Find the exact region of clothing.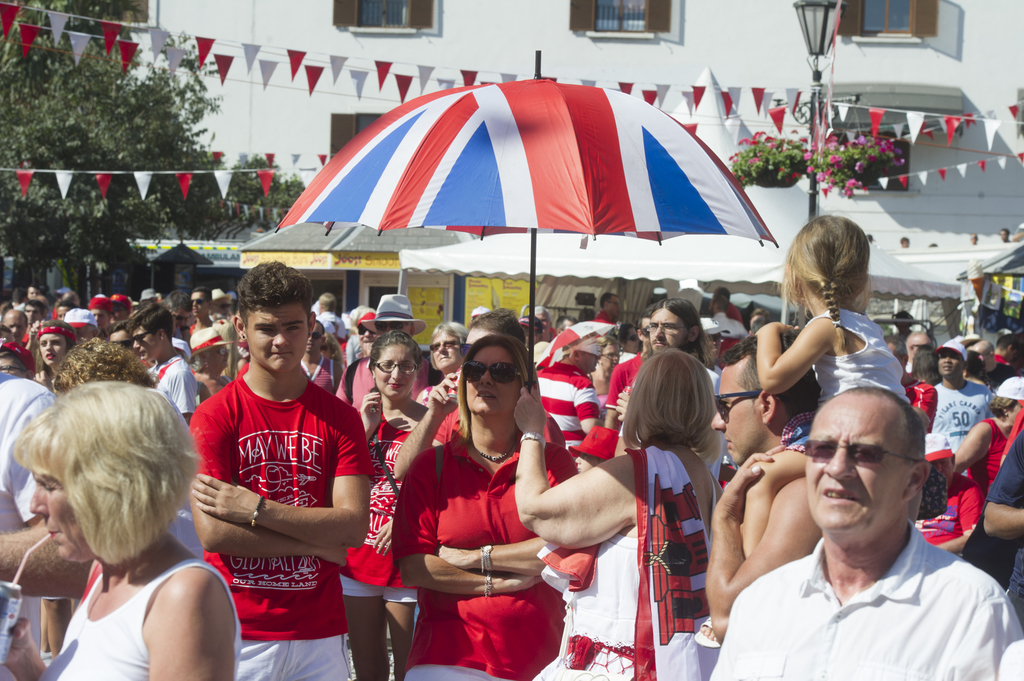
Exact region: bbox=(429, 399, 564, 445).
